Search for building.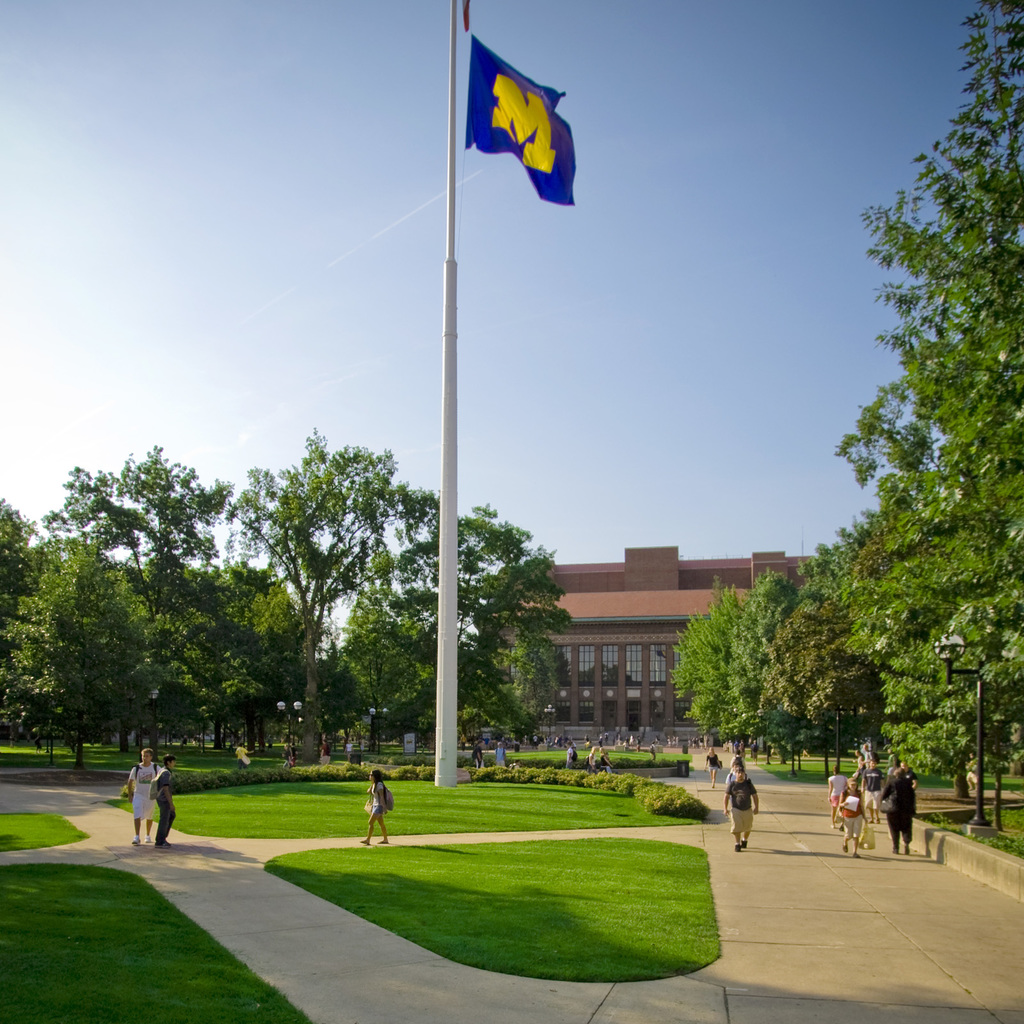
Found at pyautogui.locateOnScreen(479, 547, 826, 741).
